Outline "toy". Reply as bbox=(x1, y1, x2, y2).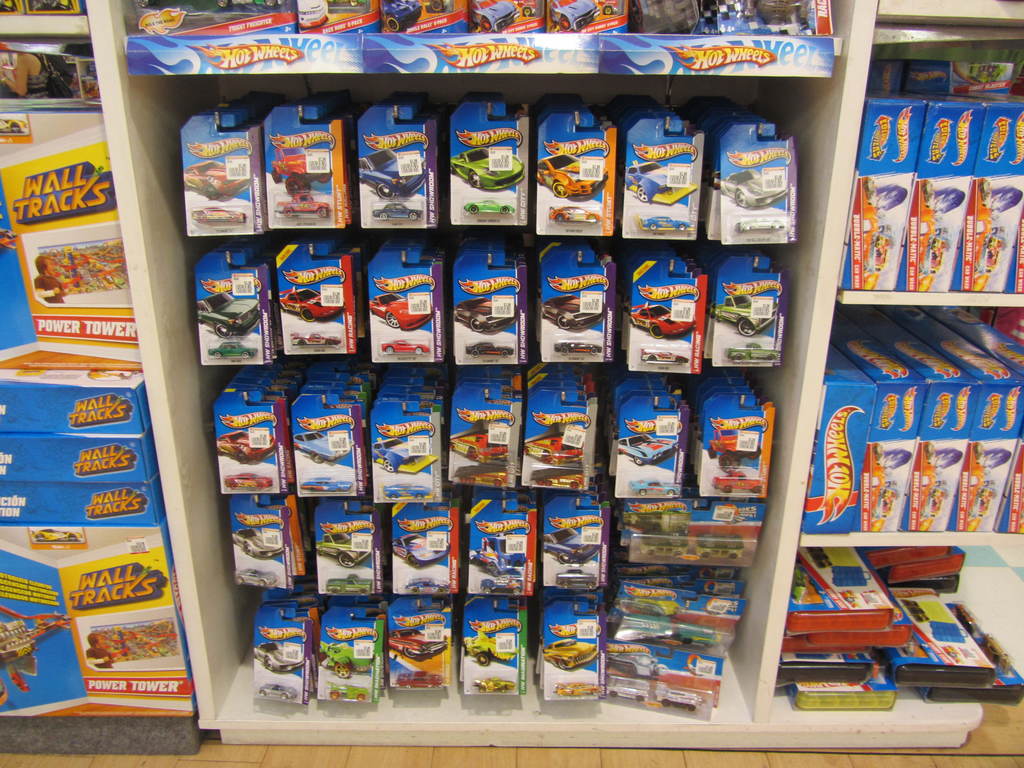
bbox=(390, 531, 447, 569).
